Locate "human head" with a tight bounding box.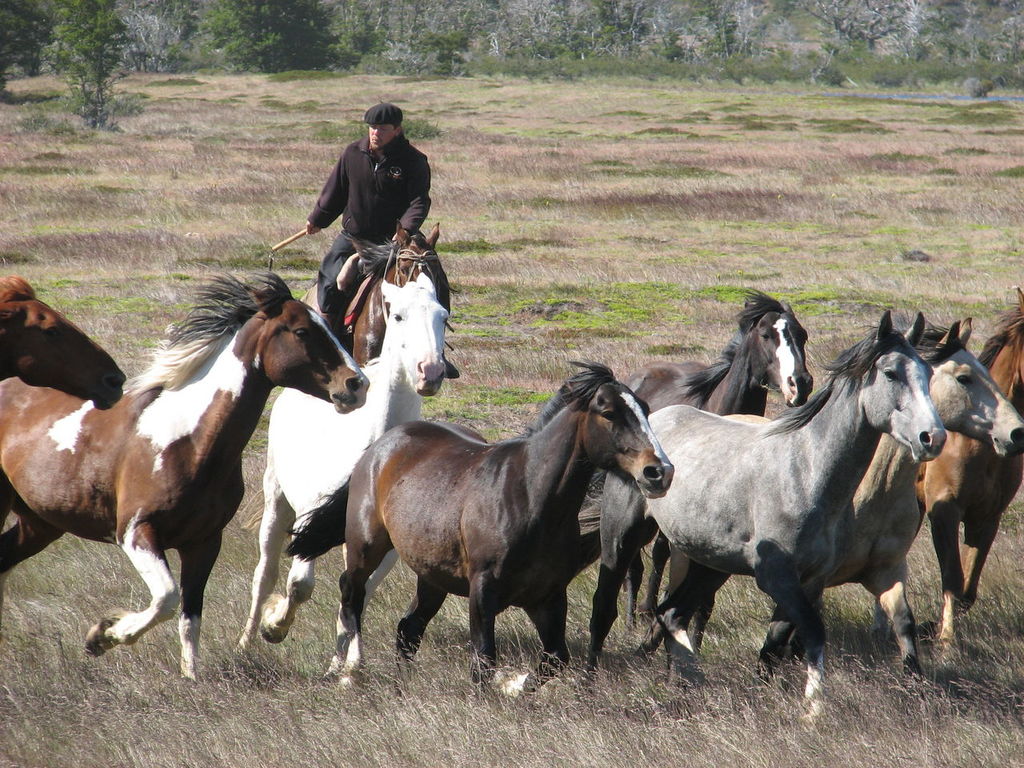
344, 91, 414, 156.
